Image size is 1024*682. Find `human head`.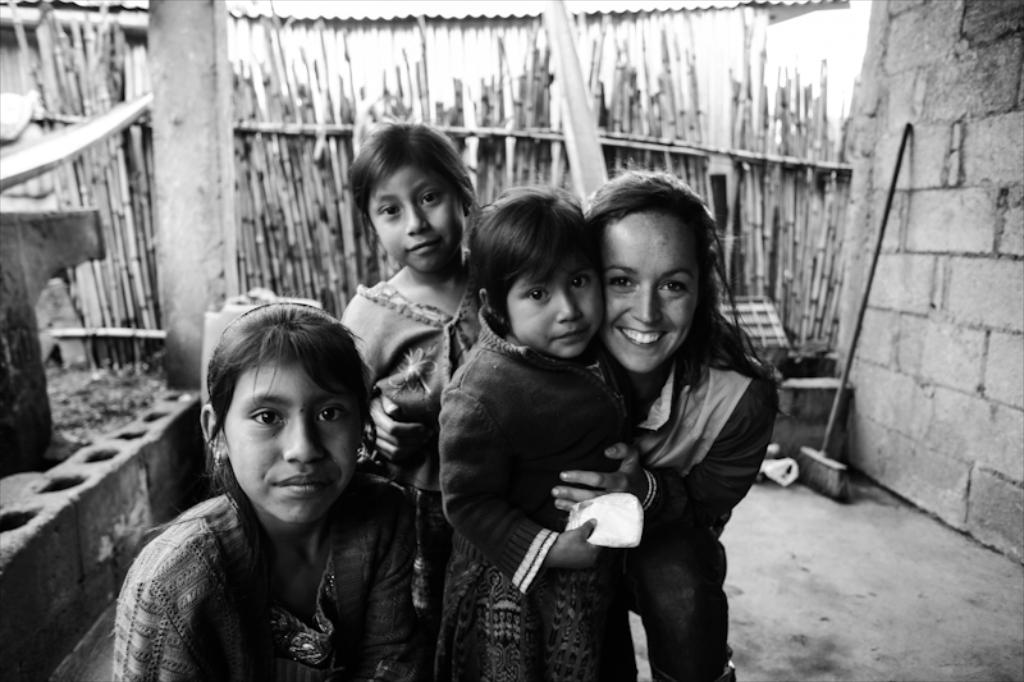
346 123 479 279.
